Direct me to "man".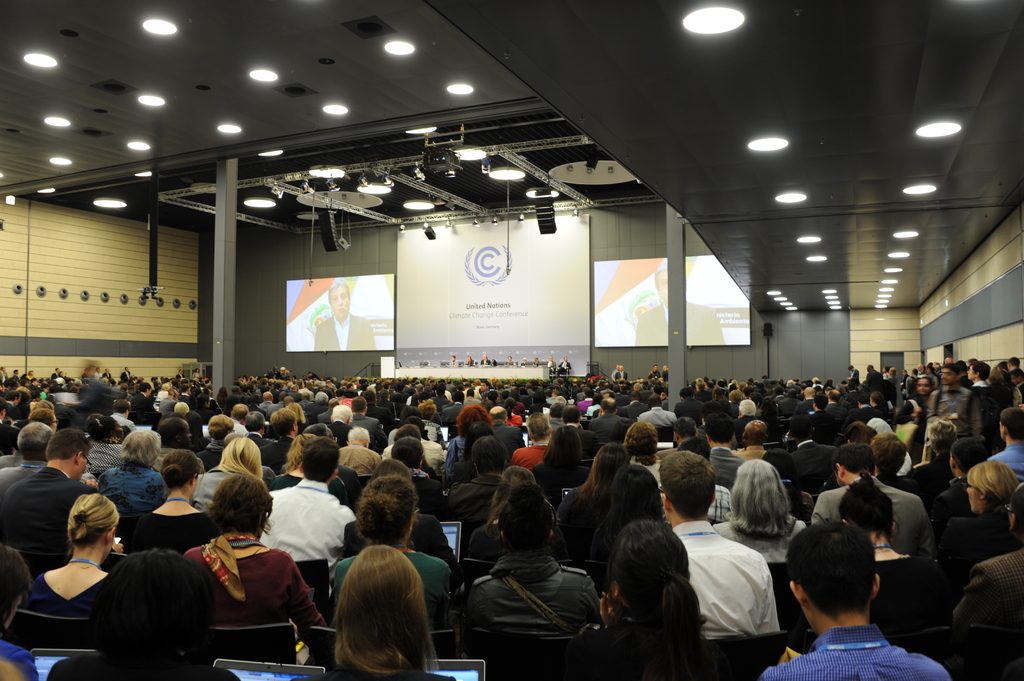
Direction: left=0, top=416, right=62, bottom=511.
